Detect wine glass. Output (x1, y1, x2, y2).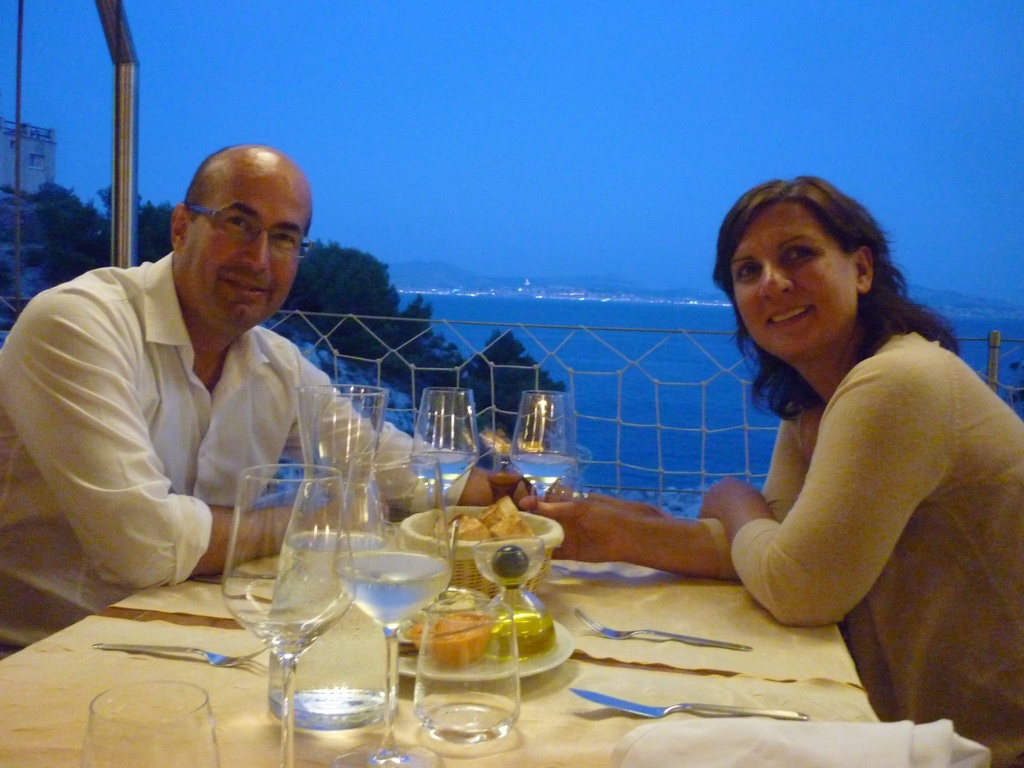
(514, 389, 578, 516).
